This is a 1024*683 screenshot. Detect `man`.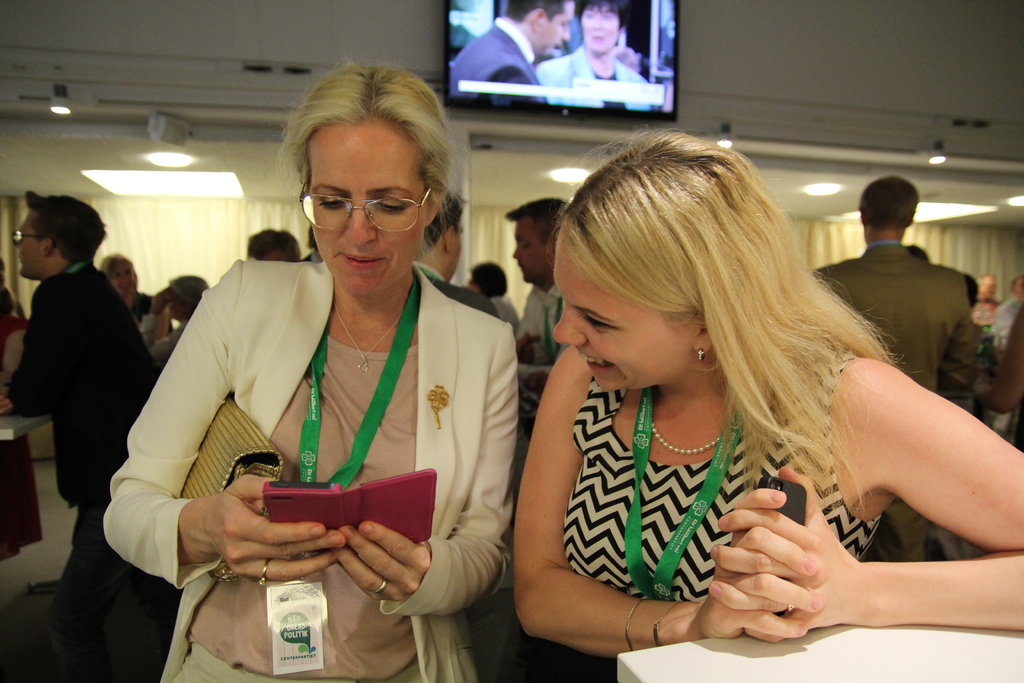
box(413, 194, 499, 317).
